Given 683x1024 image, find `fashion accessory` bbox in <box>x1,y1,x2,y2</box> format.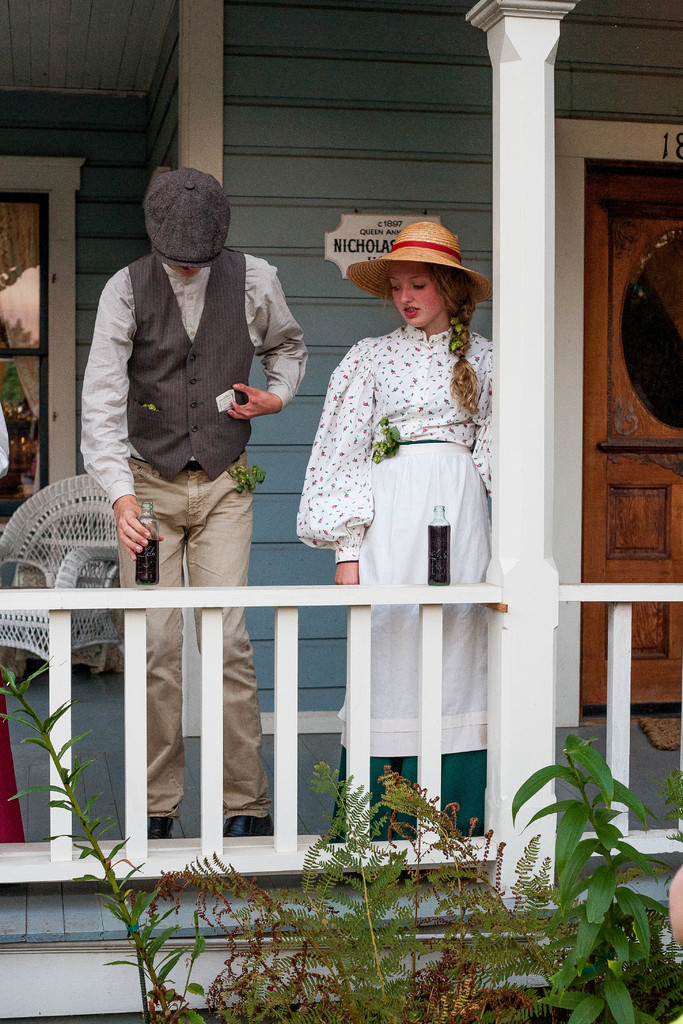
<box>222,815,274,839</box>.
